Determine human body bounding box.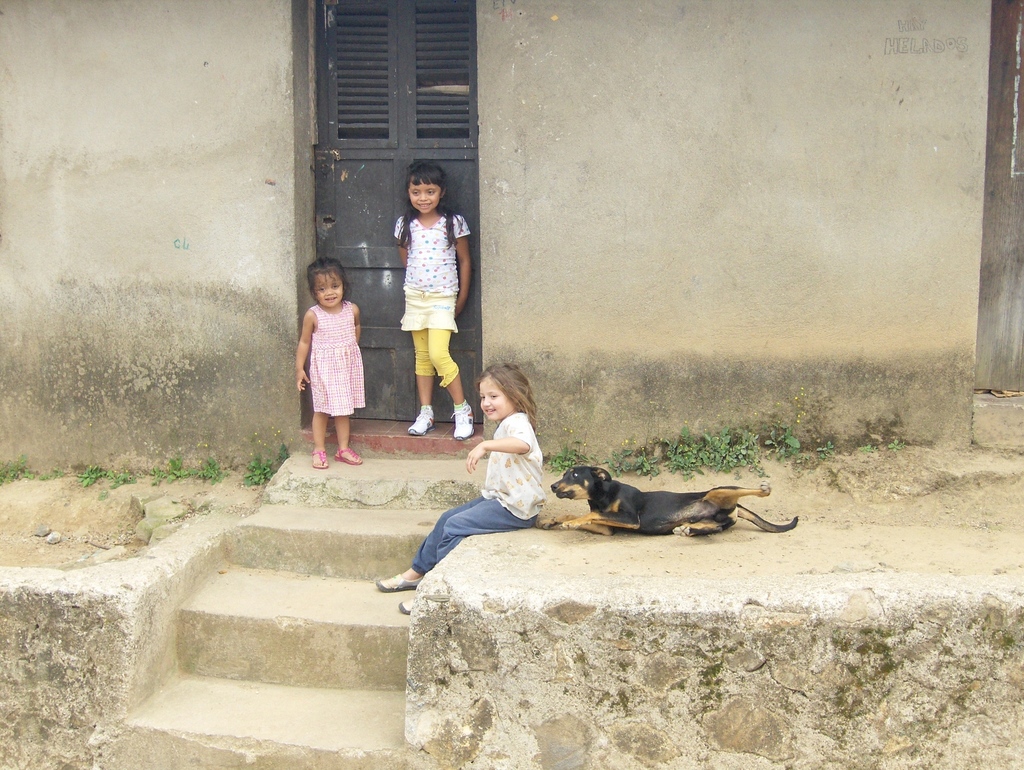
Determined: {"x1": 374, "y1": 409, "x2": 548, "y2": 616}.
